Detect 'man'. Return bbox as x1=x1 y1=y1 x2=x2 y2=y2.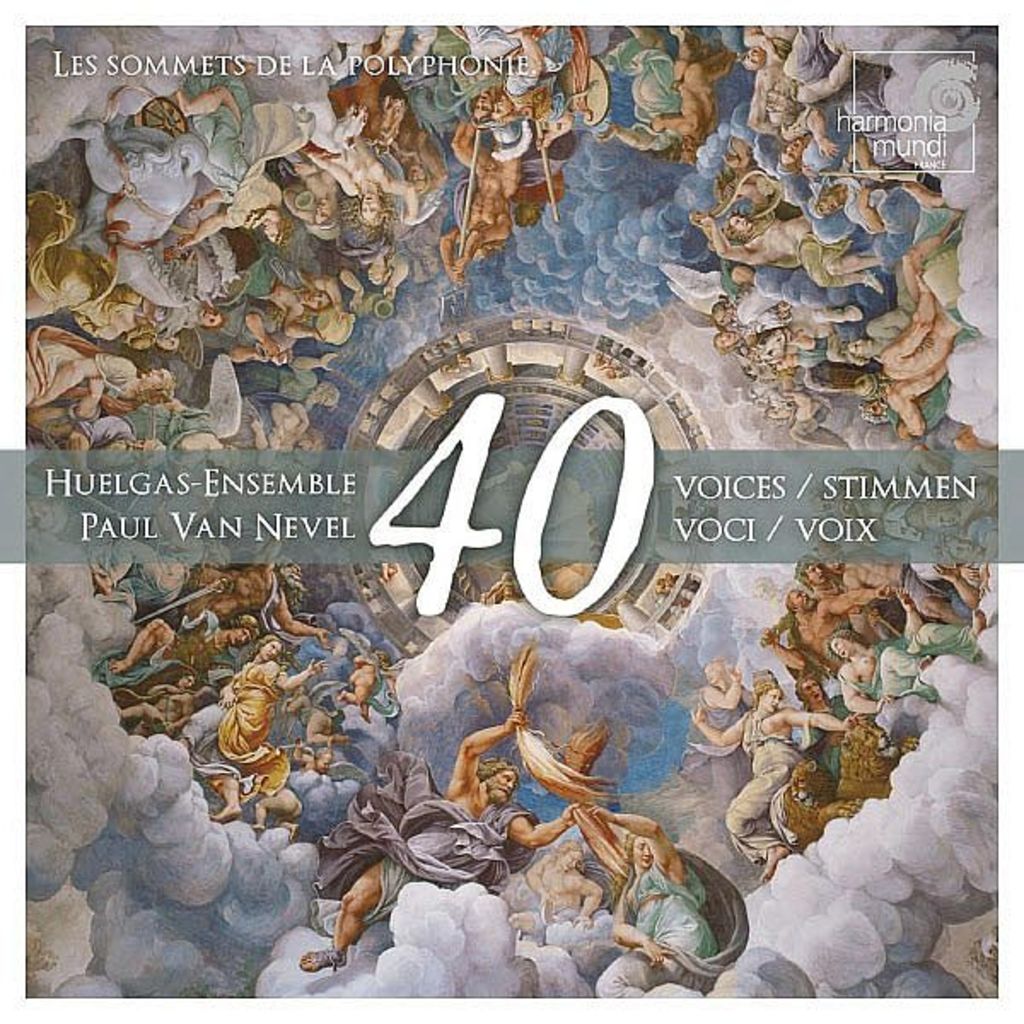
x1=299 y1=712 x2=580 y2=971.
